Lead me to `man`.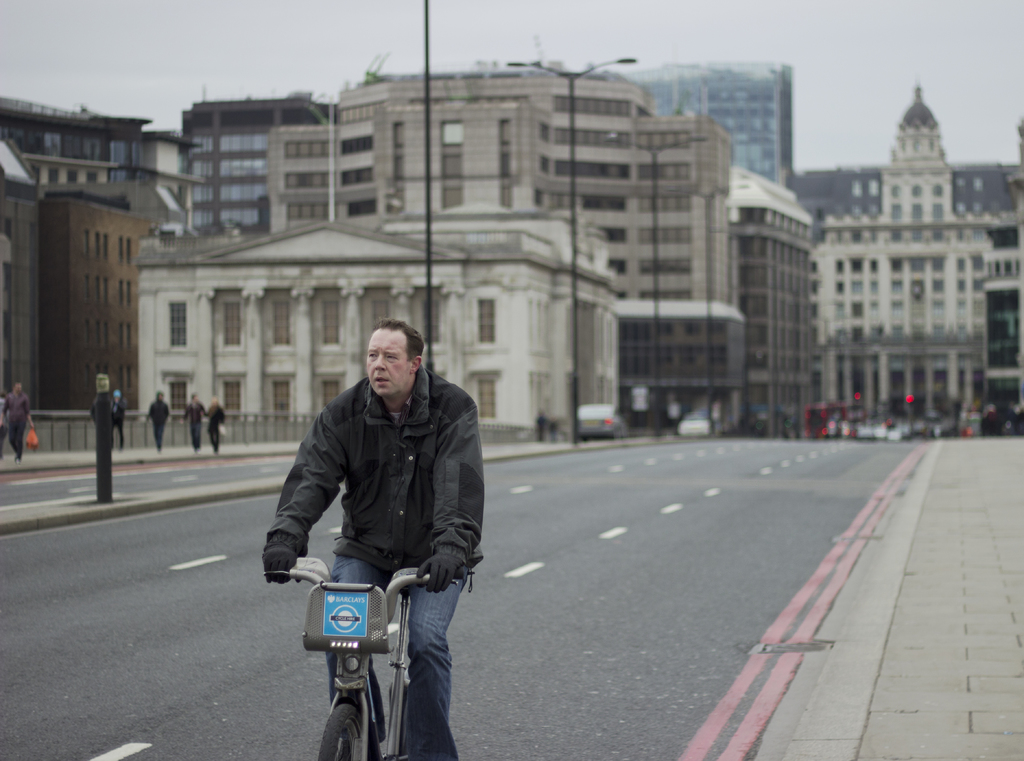
Lead to detection(139, 387, 173, 452).
